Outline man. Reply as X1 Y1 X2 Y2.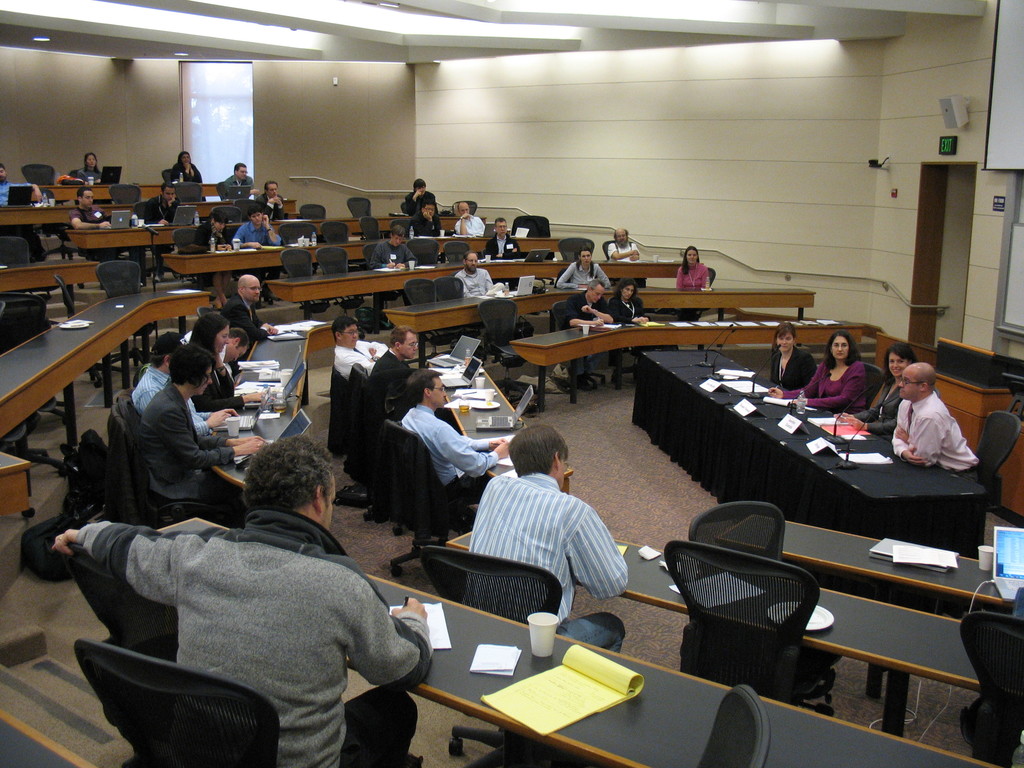
453 248 495 299.
